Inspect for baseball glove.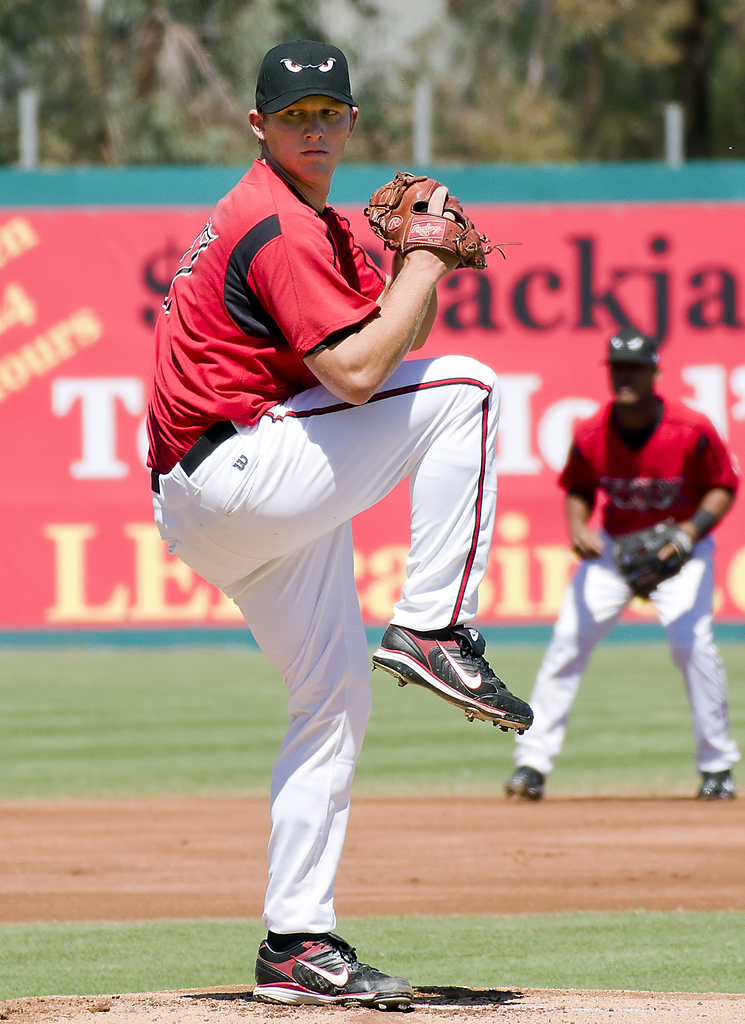
Inspection: rect(613, 515, 695, 605).
